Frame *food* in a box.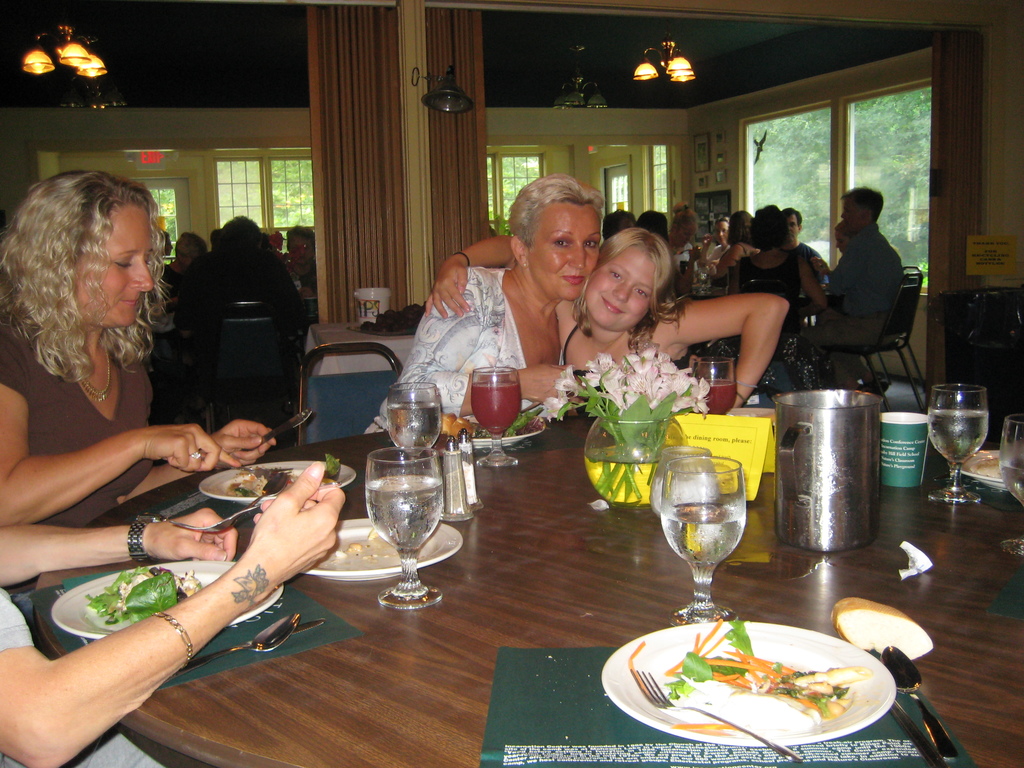
<bbox>82, 566, 205, 622</bbox>.
